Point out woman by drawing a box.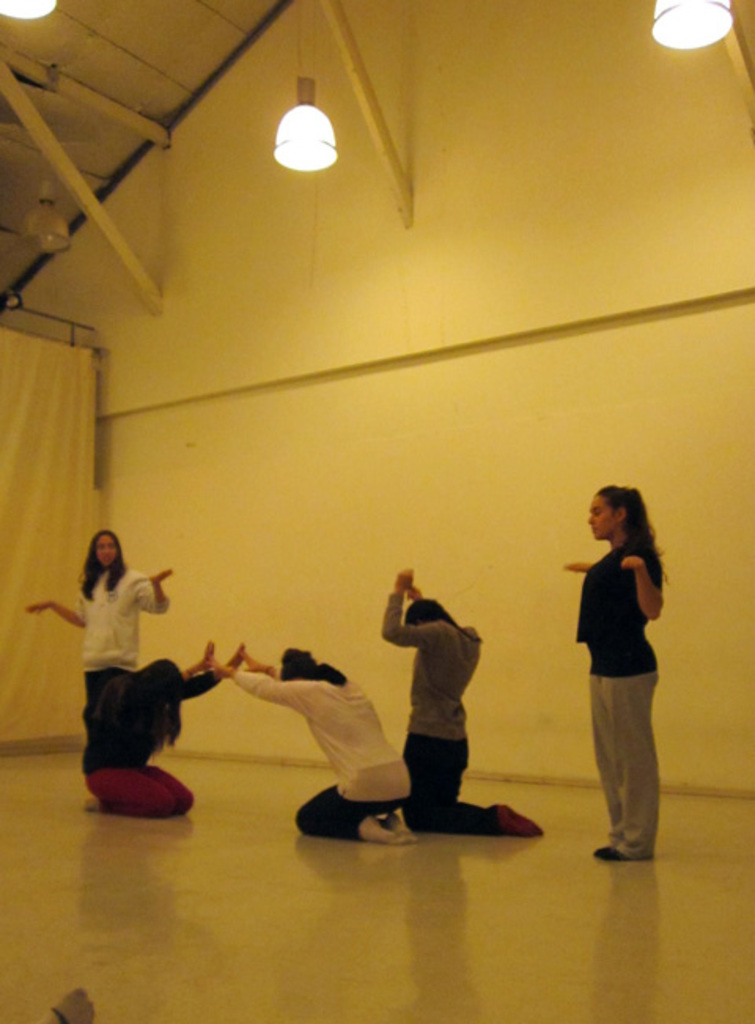
BBox(557, 451, 683, 870).
